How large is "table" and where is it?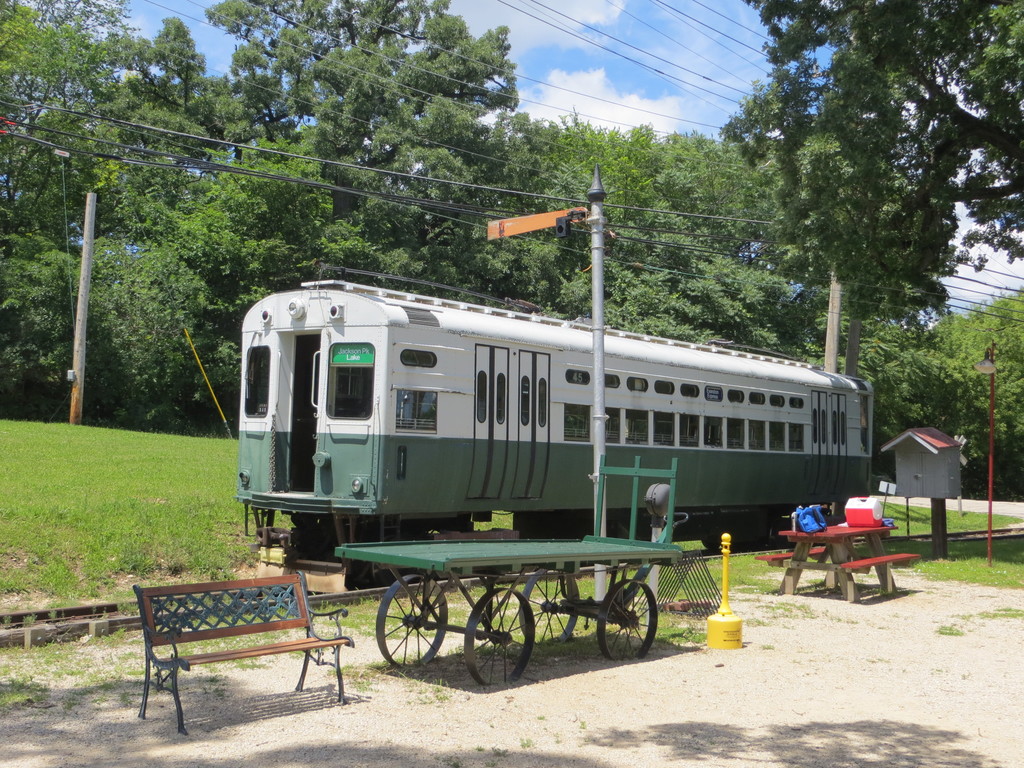
Bounding box: box(755, 521, 922, 600).
